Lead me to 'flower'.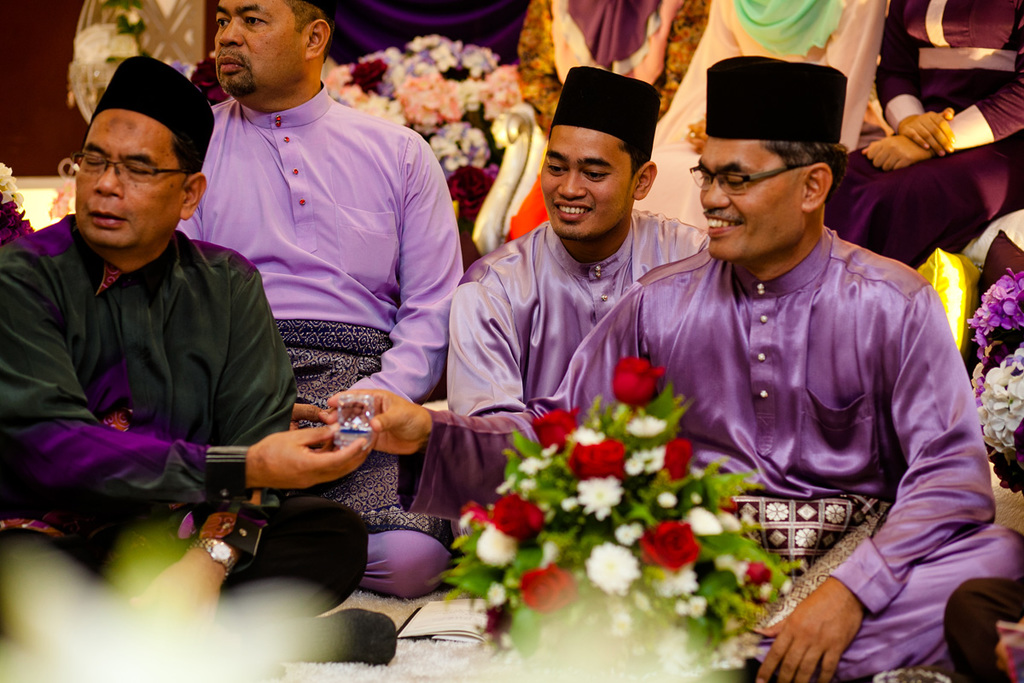
Lead to [480, 602, 514, 638].
